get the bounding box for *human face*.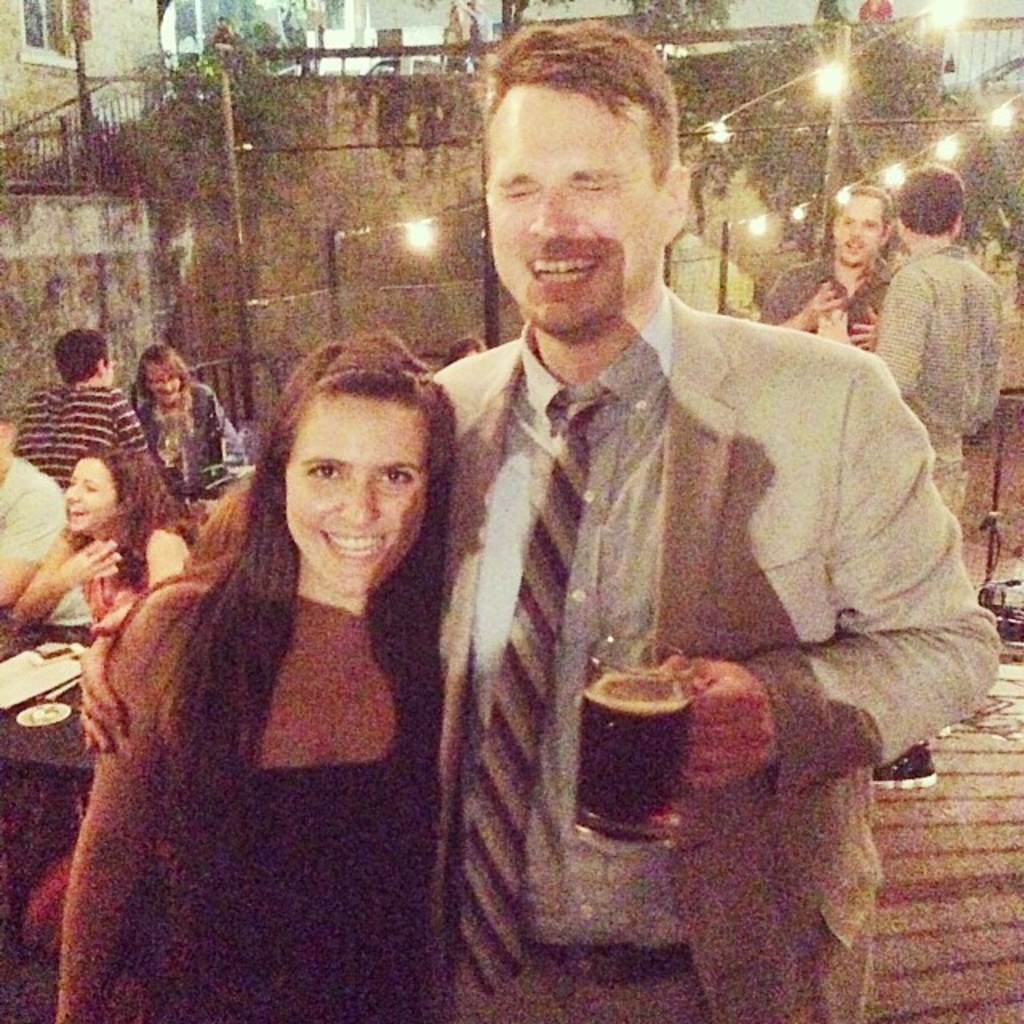
BBox(843, 200, 891, 269).
